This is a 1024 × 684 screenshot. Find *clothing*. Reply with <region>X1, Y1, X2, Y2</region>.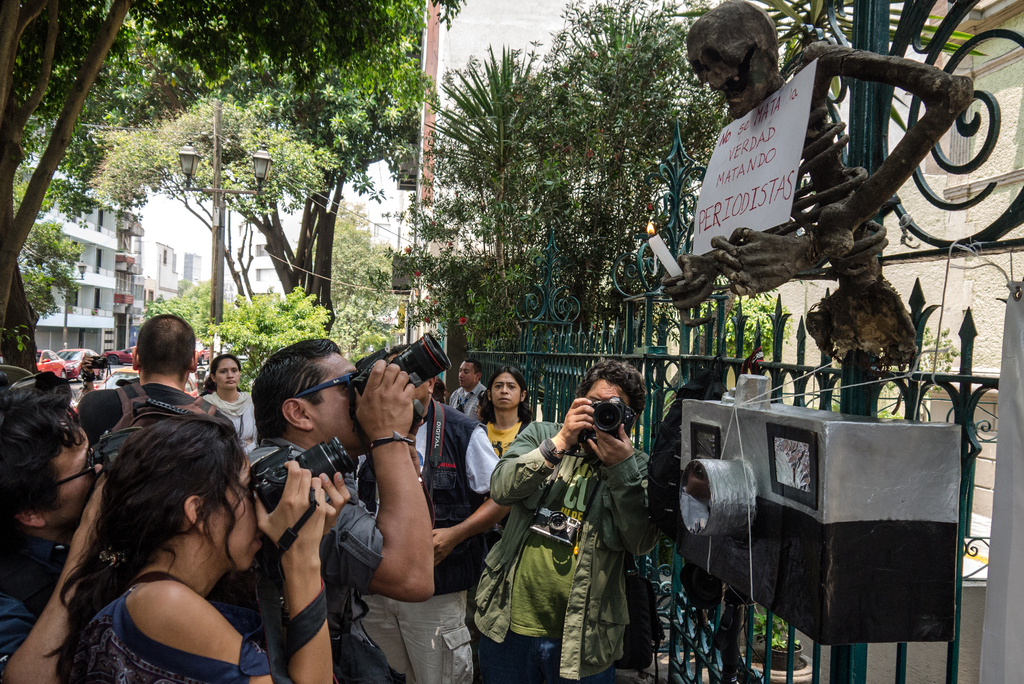
<region>402, 393, 478, 515</region>.
